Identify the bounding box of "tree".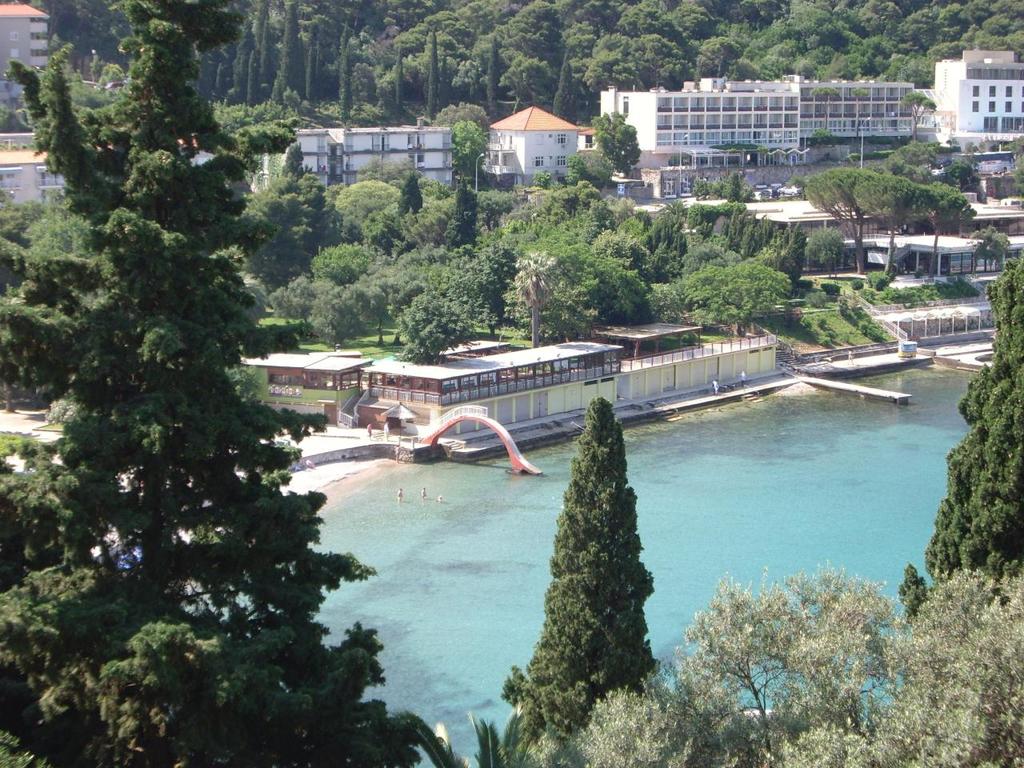
box(895, 253, 1023, 615).
